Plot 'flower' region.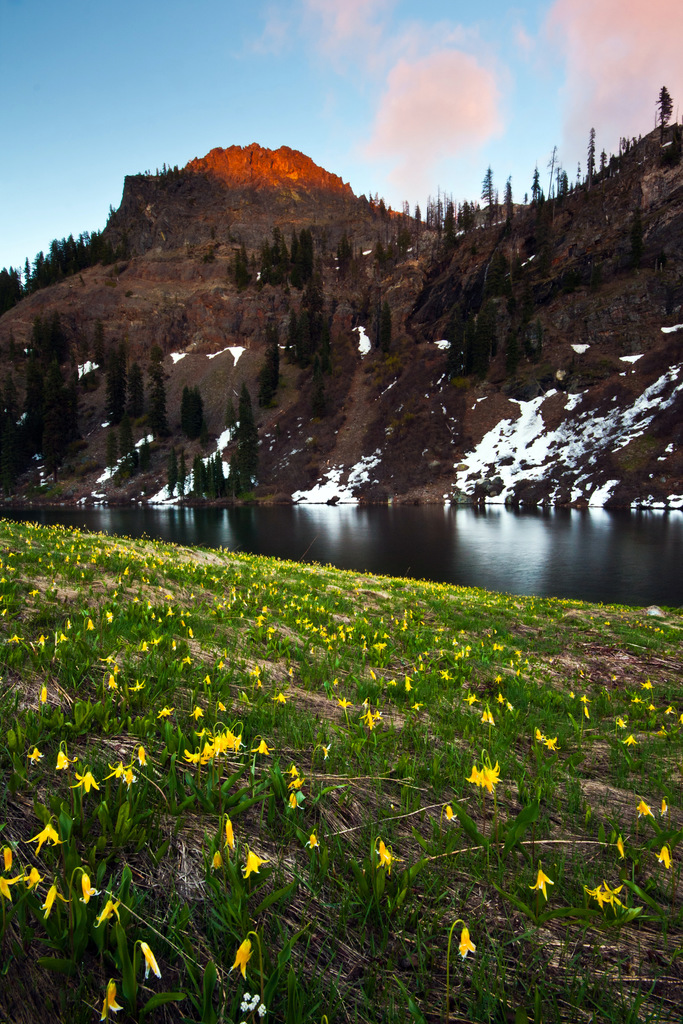
Plotted at pyautogui.locateOnScreen(336, 700, 350, 708).
